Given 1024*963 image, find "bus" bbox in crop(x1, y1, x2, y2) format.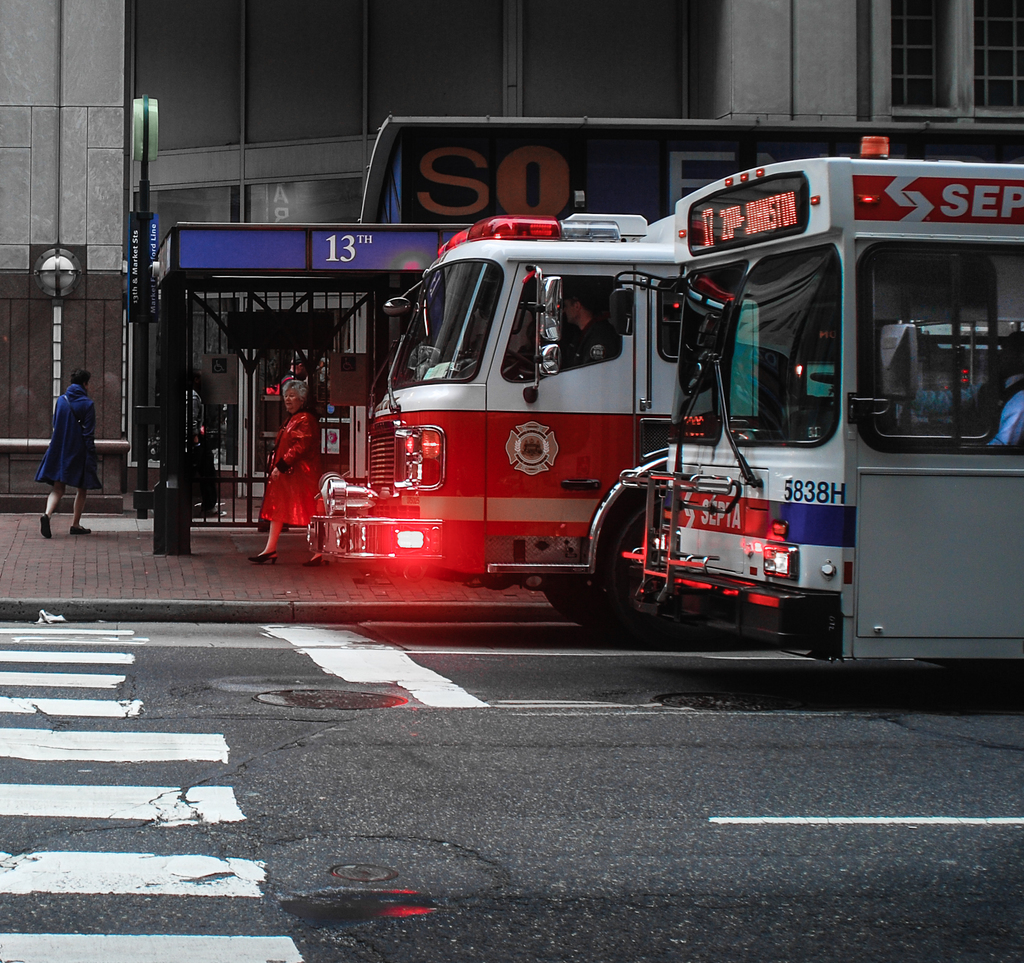
crop(305, 204, 691, 632).
